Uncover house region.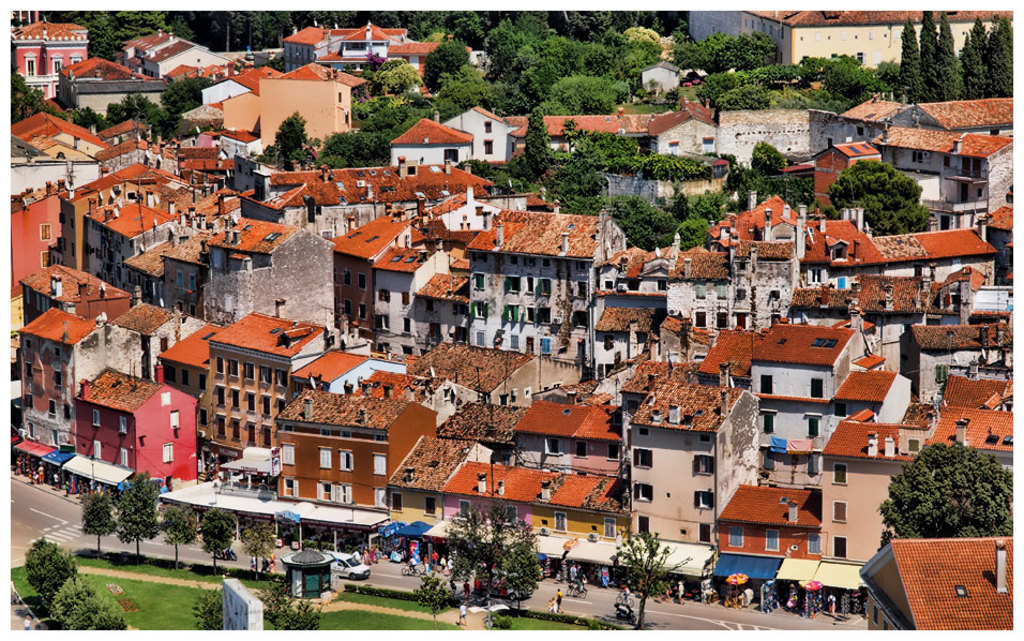
Uncovered: (left=5, top=194, right=81, bottom=299).
